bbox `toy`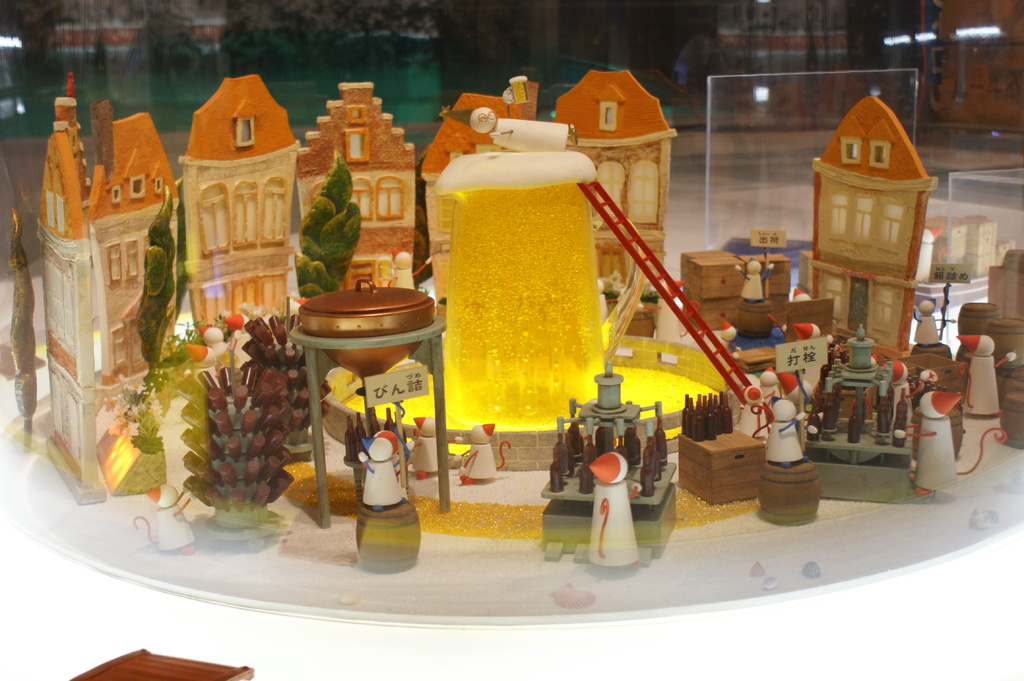
x1=167, y1=298, x2=269, y2=376
